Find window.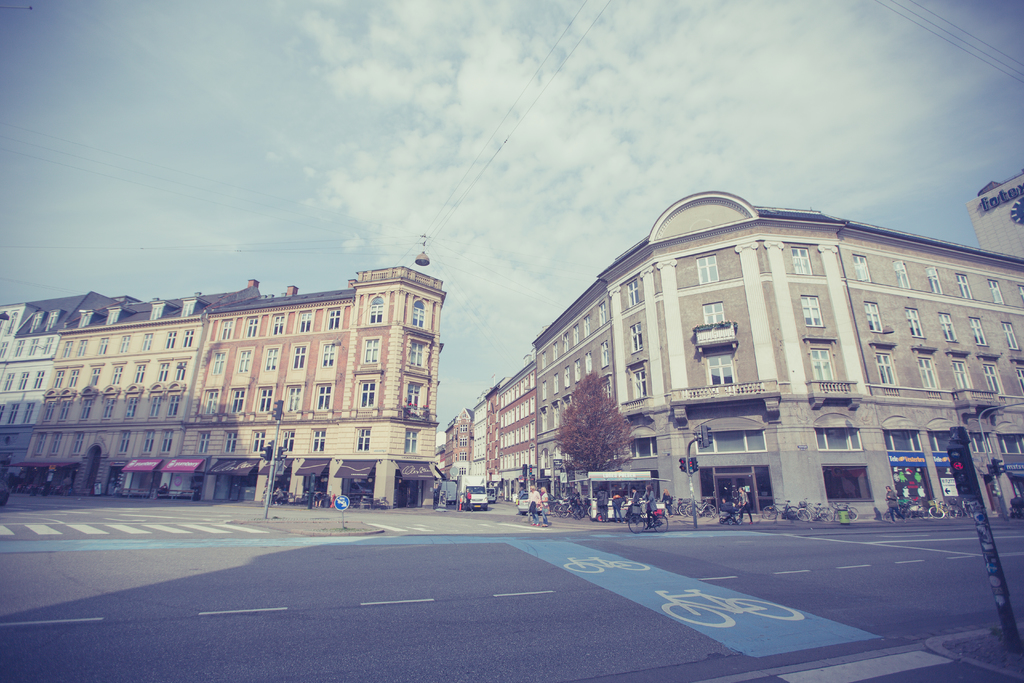
x1=884 y1=427 x2=918 y2=451.
